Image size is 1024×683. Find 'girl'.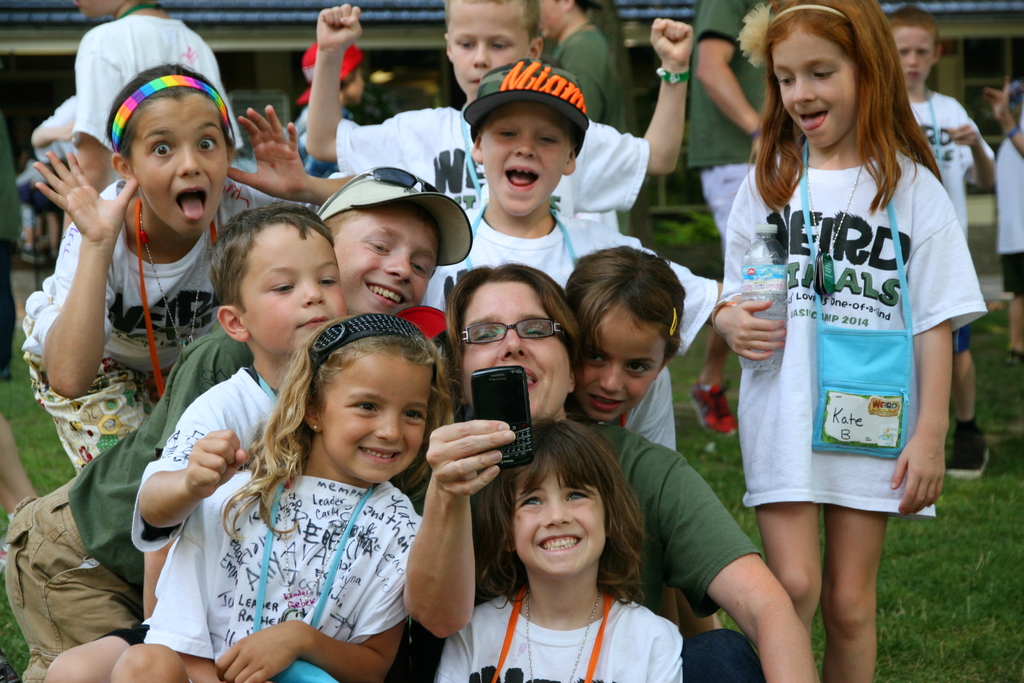
select_region(105, 309, 467, 682).
